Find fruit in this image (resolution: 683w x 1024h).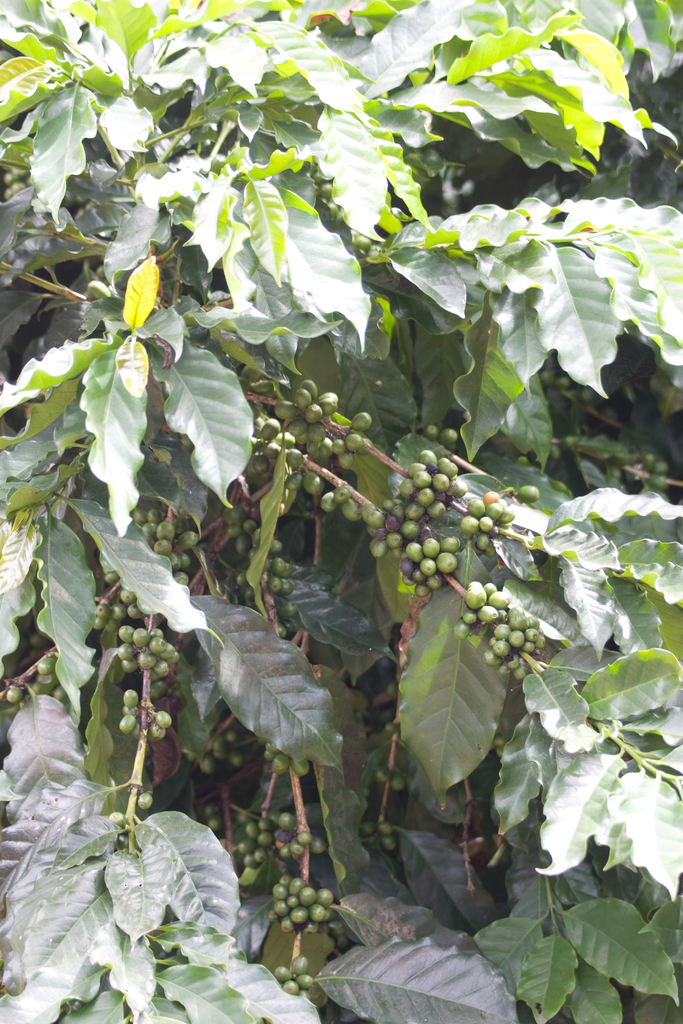
l=461, t=516, r=482, b=537.
